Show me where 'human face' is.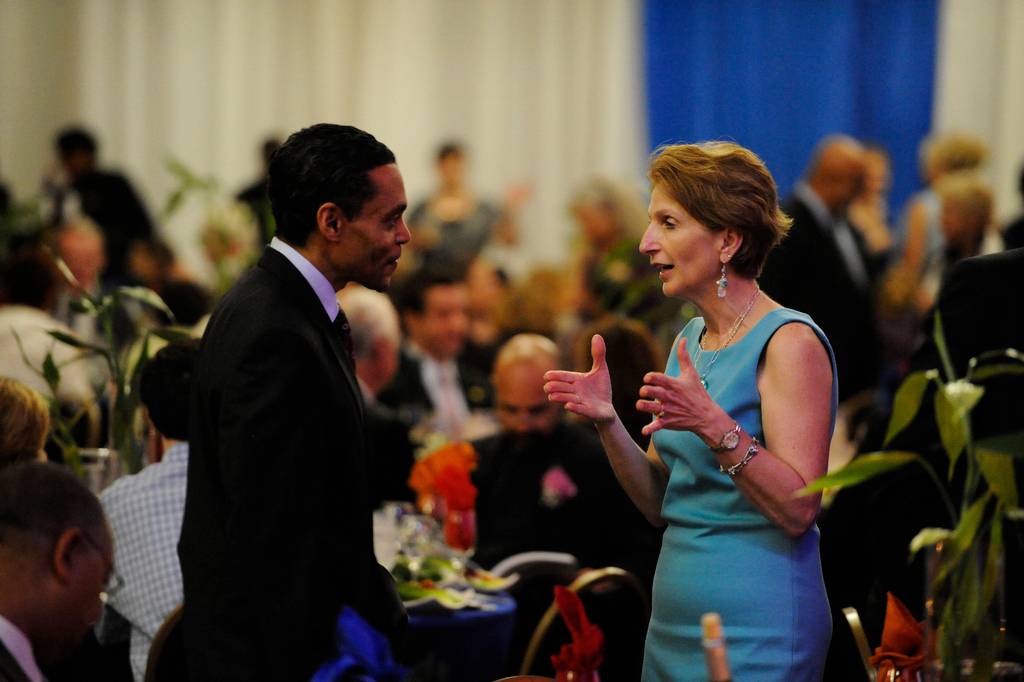
'human face' is at region(639, 179, 717, 294).
